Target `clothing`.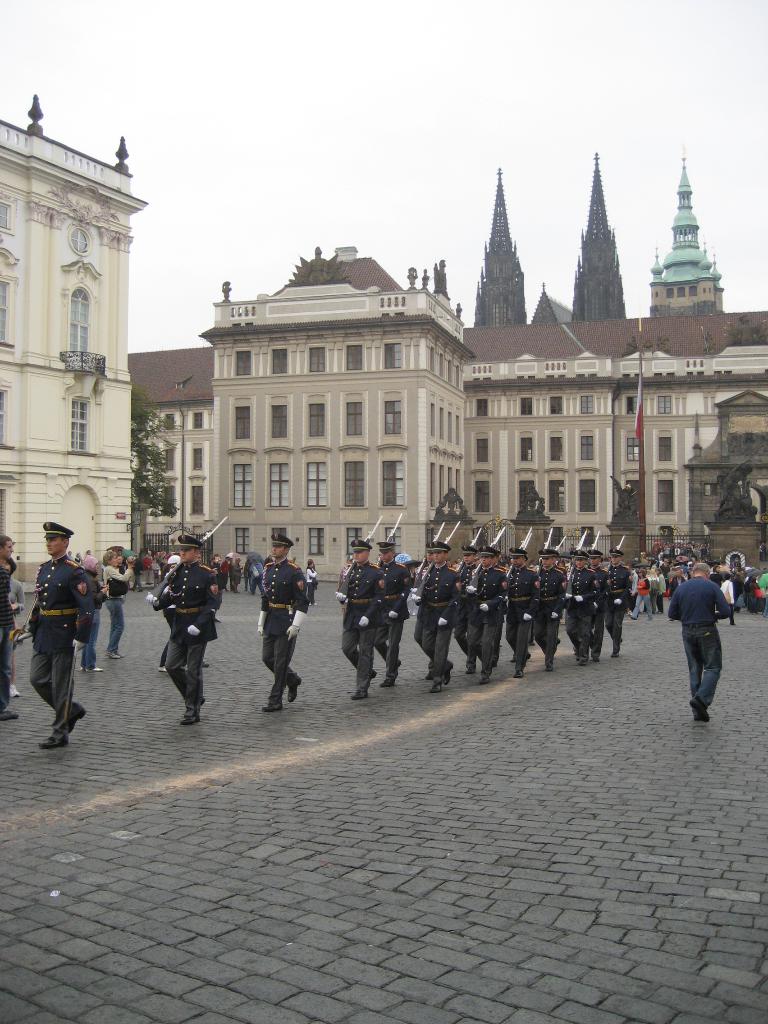
Target region: bbox=(102, 563, 132, 648).
